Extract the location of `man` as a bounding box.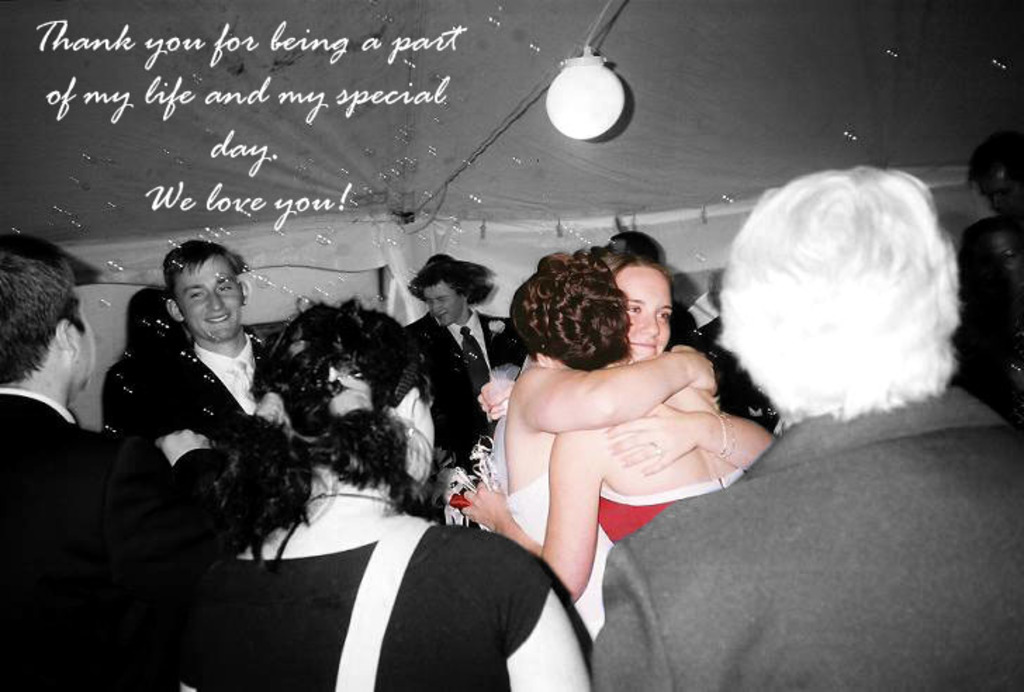
<box>412,253,522,461</box>.
